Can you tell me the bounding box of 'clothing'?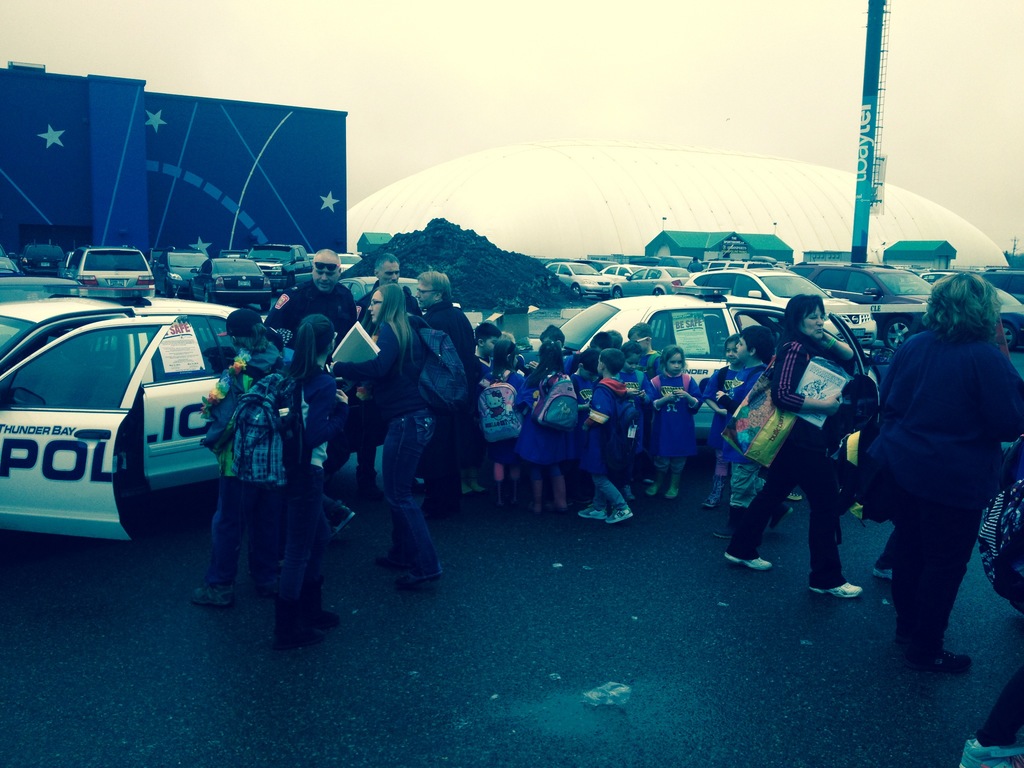
BBox(499, 363, 520, 449).
